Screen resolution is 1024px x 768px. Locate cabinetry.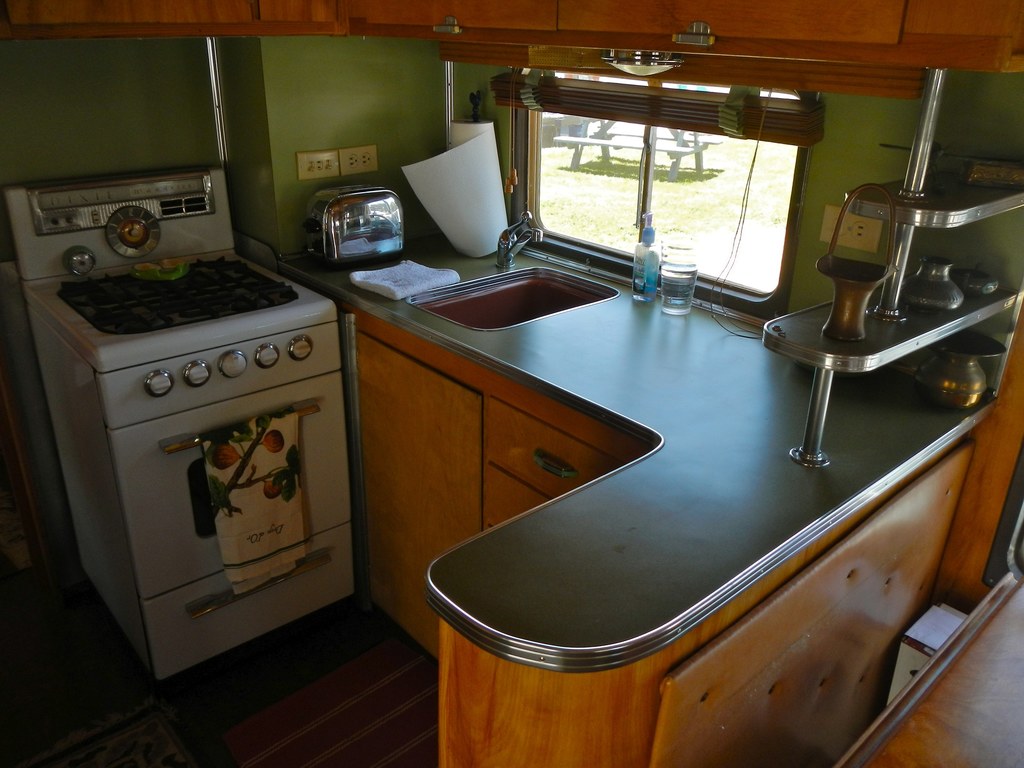
[left=479, top=383, right=686, bottom=525].
